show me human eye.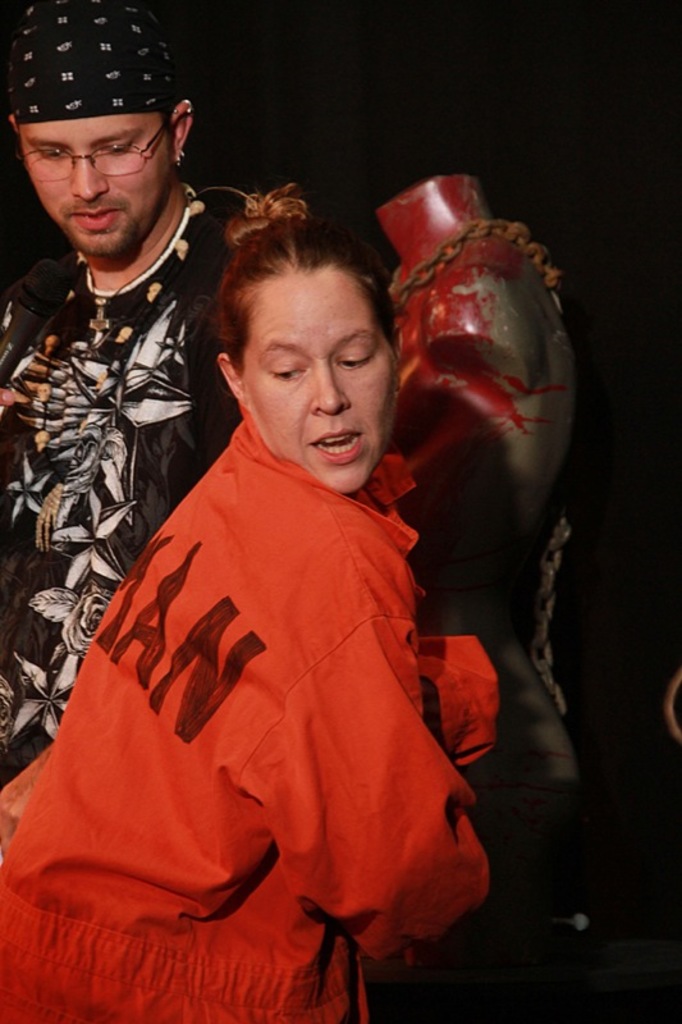
human eye is here: [267, 358, 308, 387].
